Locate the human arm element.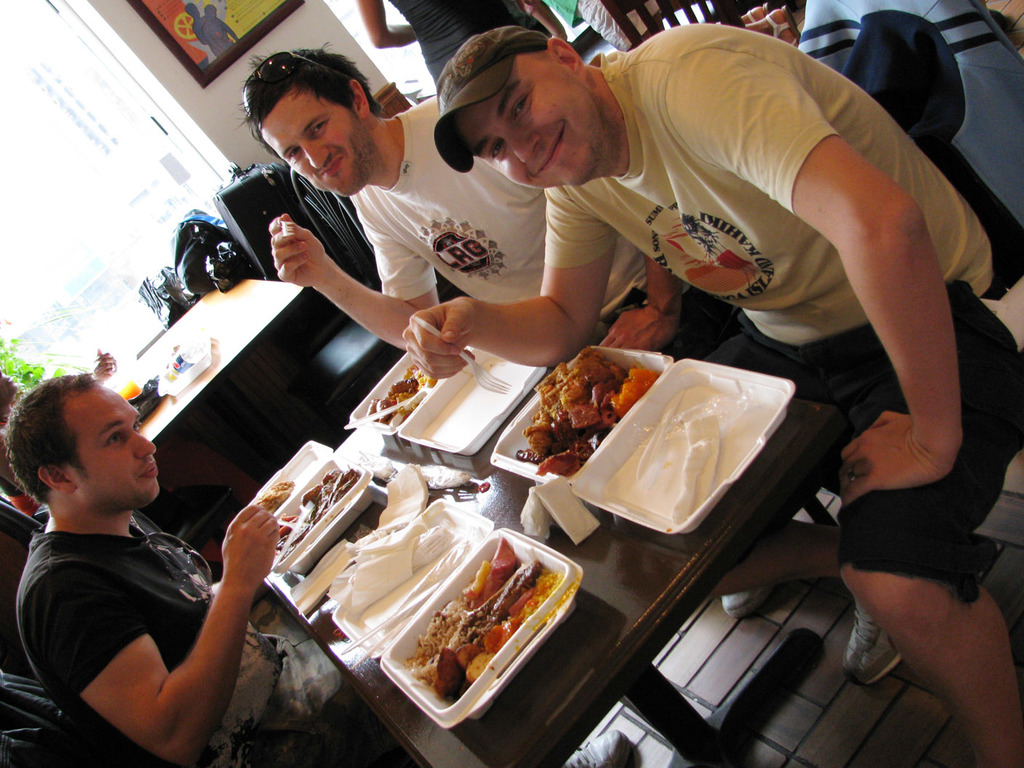
Element bbox: crop(665, 29, 969, 508).
